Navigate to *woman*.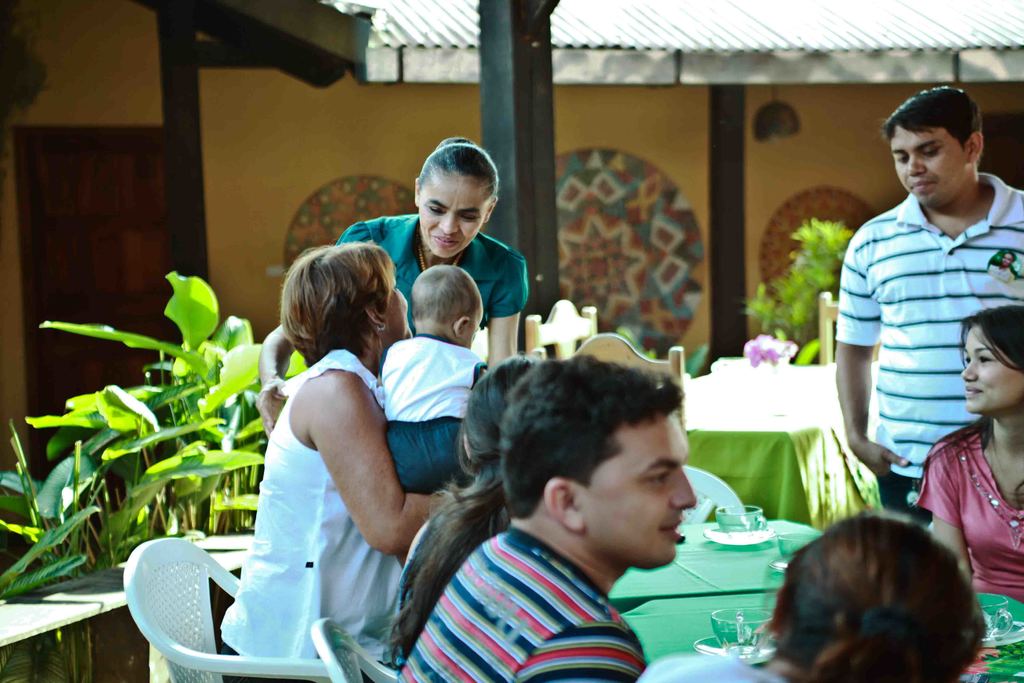
Navigation target: bbox(914, 302, 1023, 607).
